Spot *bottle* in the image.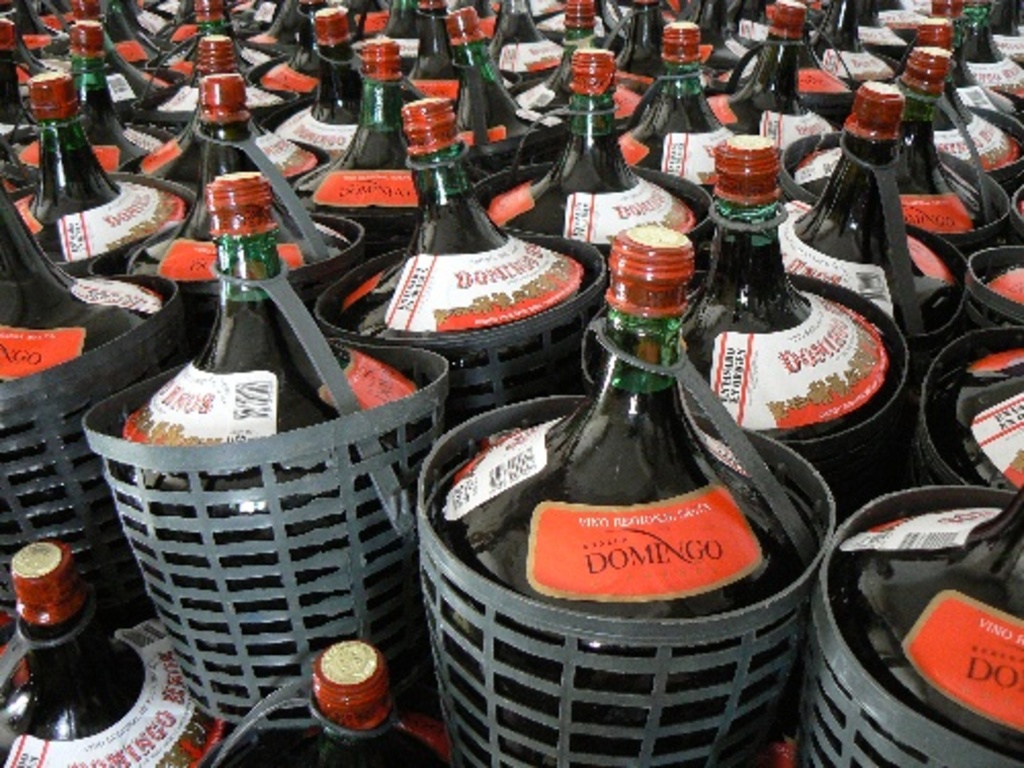
*bottle* found at 920, 350, 1022, 496.
